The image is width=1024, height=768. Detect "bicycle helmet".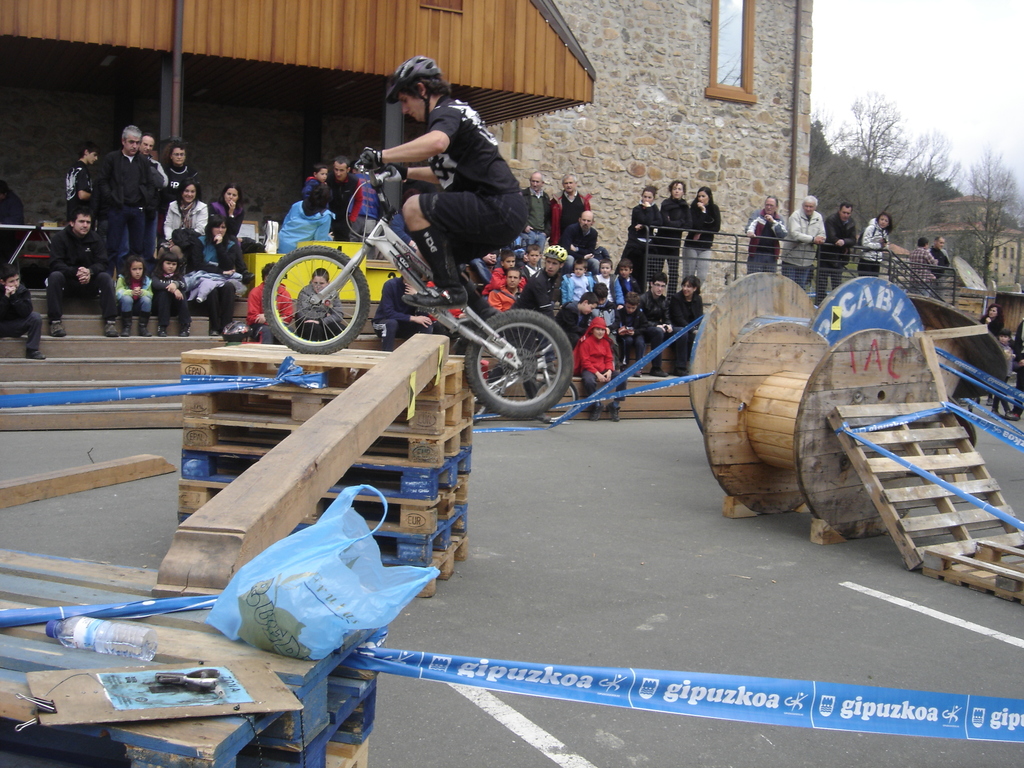
Detection: [387,54,438,104].
